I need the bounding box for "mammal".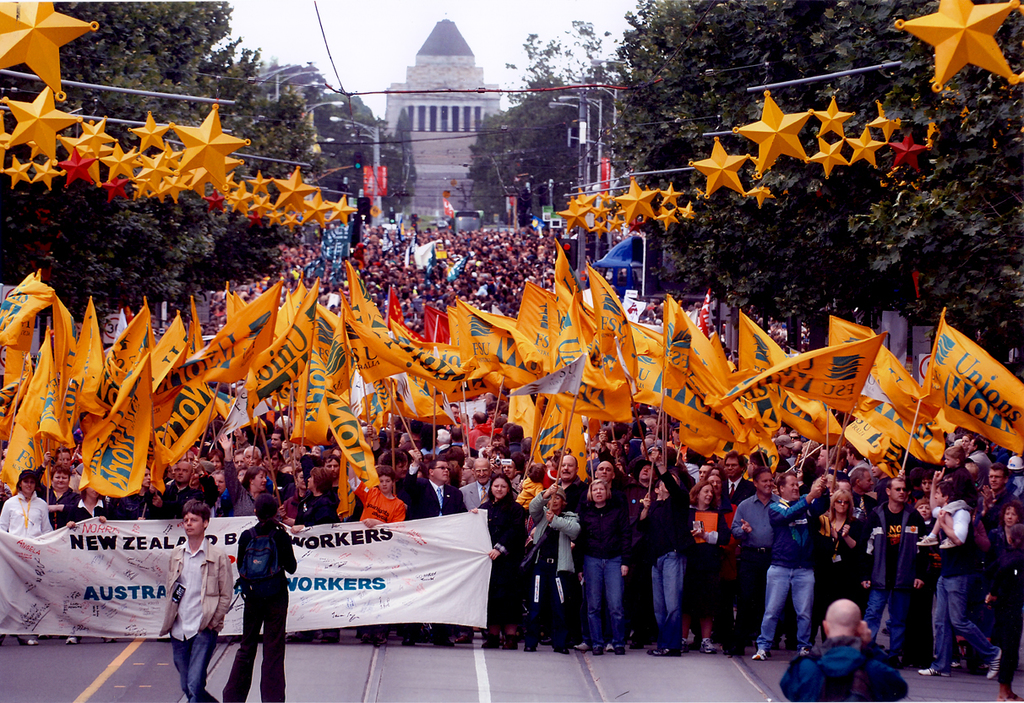
Here it is: [x1=224, y1=490, x2=297, y2=700].
